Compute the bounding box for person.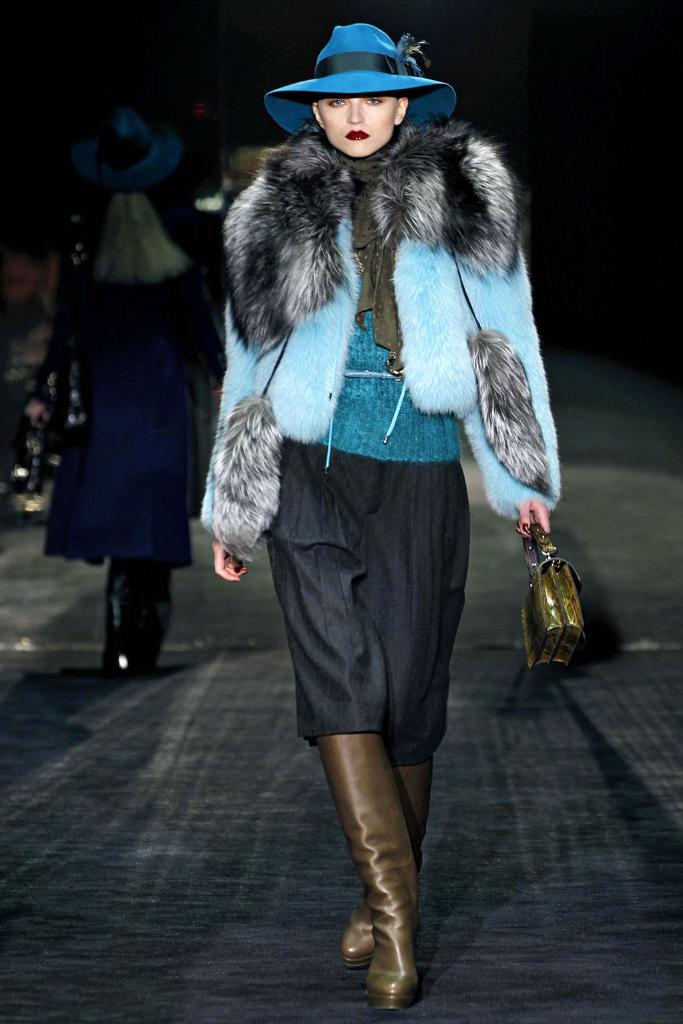
192/25/566/1015.
